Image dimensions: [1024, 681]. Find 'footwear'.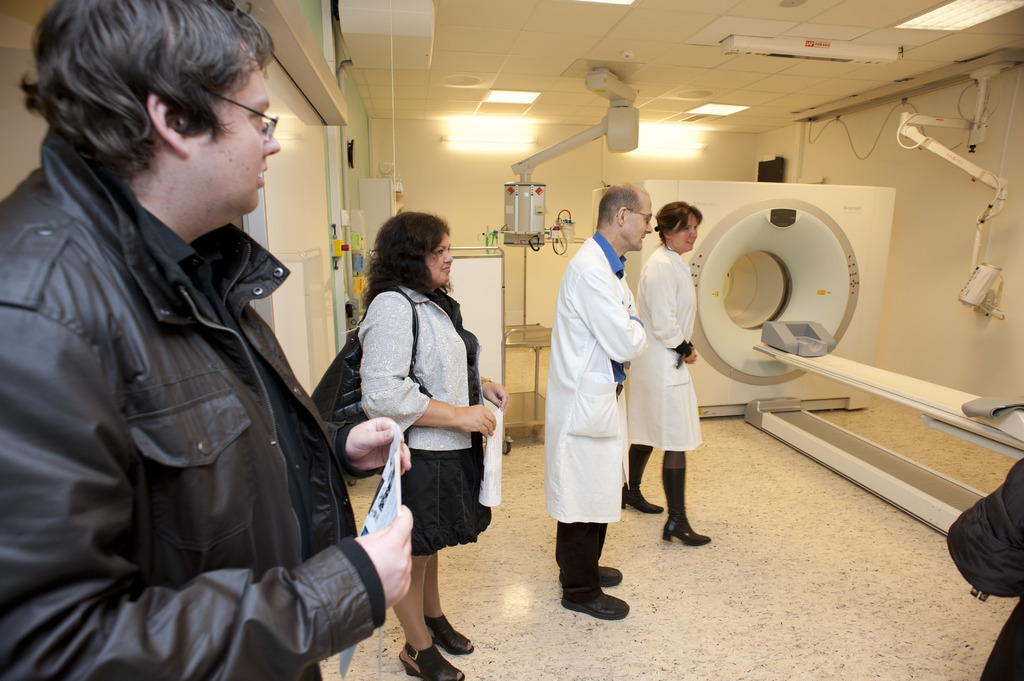
620, 444, 662, 513.
